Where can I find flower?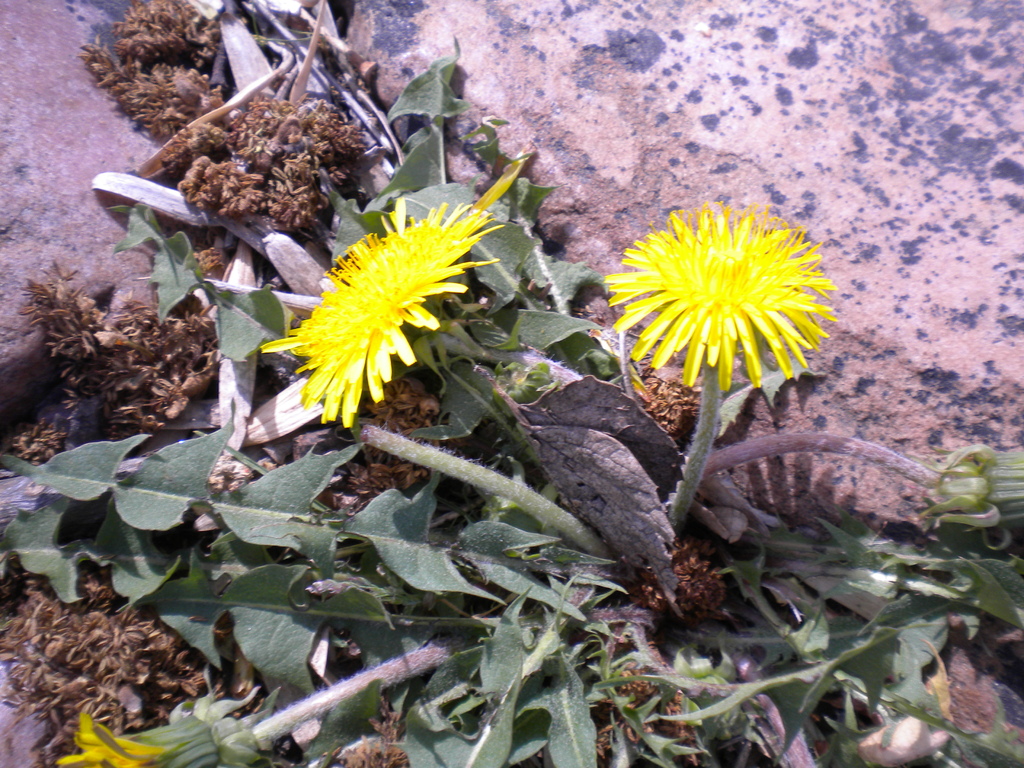
You can find it at {"x1": 60, "y1": 708, "x2": 230, "y2": 767}.
